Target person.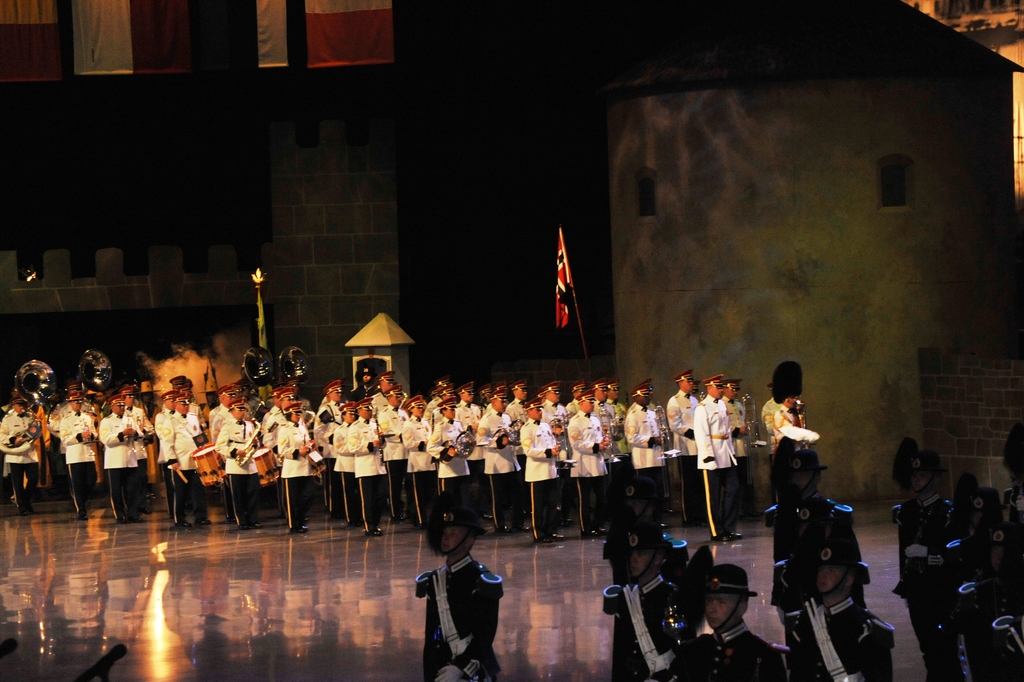
Target region: x1=762 y1=446 x2=864 y2=620.
